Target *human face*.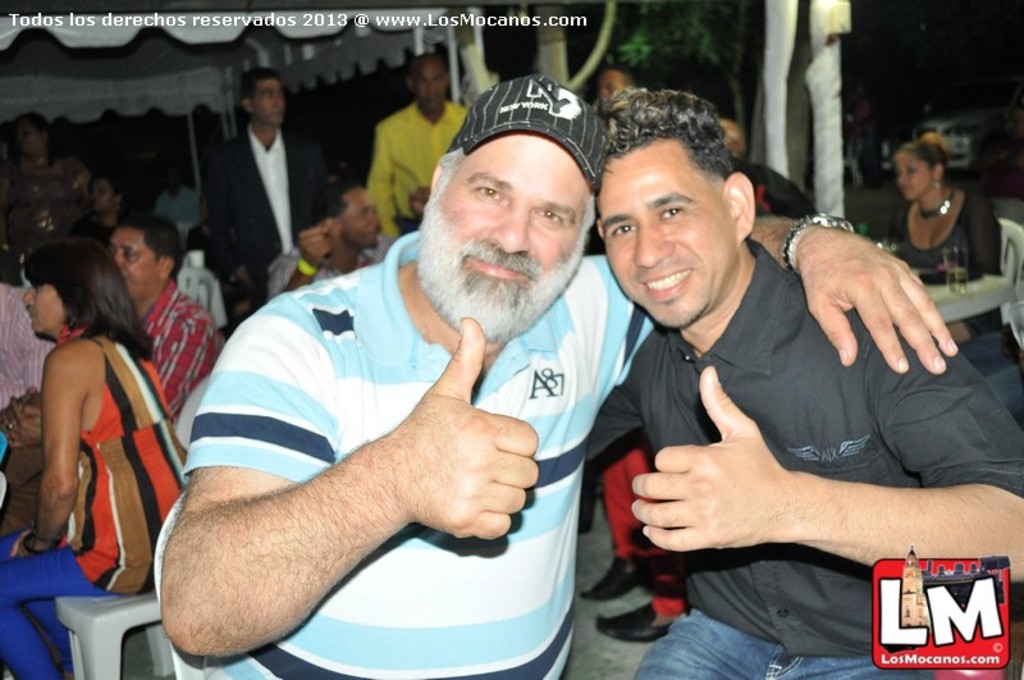
Target region: crop(13, 119, 42, 158).
